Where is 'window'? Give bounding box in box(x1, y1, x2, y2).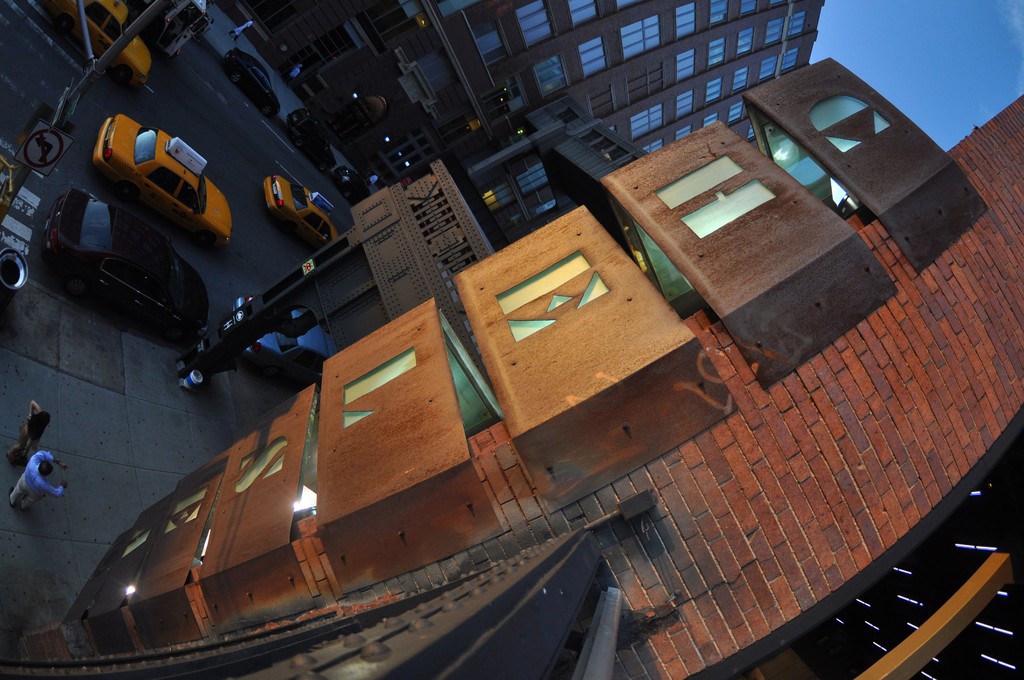
box(657, 154, 738, 206).
